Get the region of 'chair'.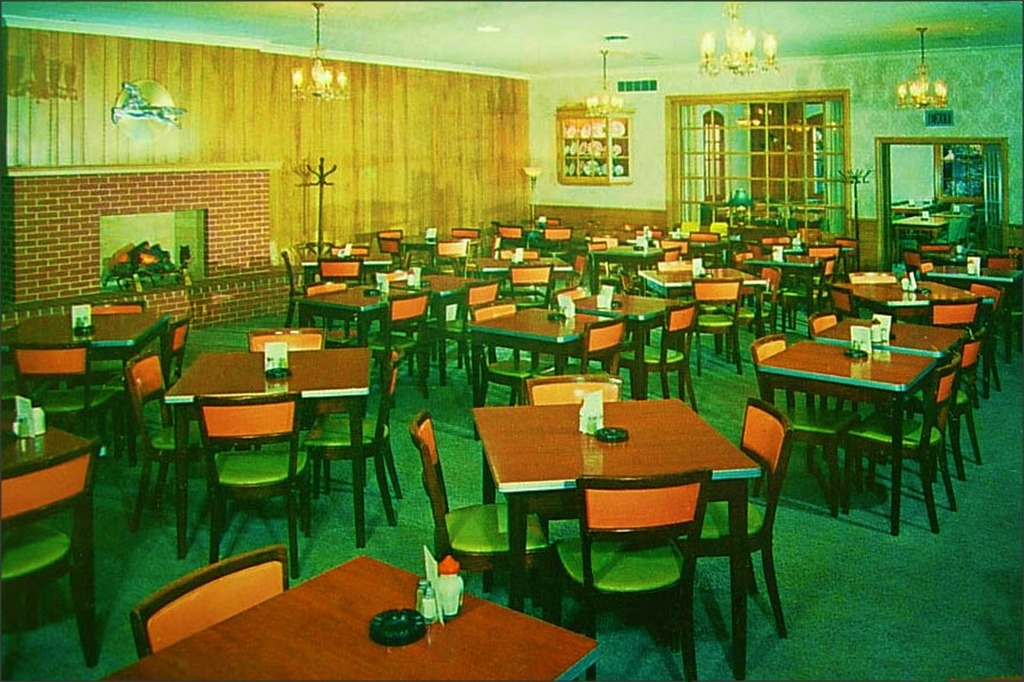
box=[748, 335, 855, 519].
